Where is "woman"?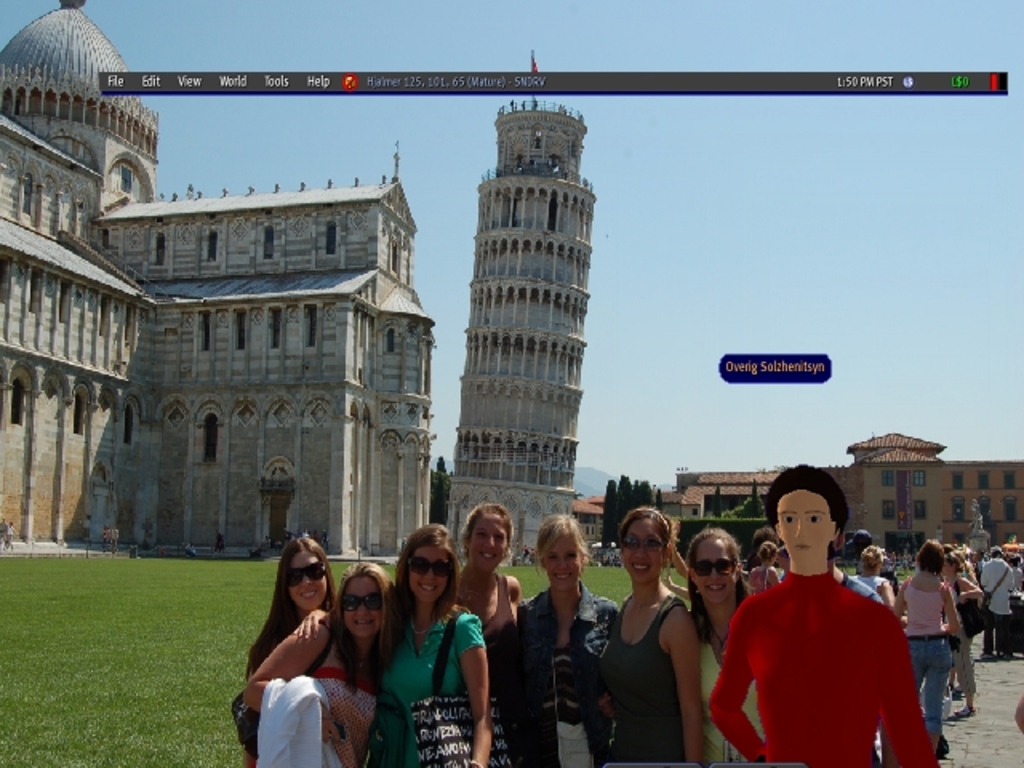
[x1=898, y1=539, x2=966, y2=766].
